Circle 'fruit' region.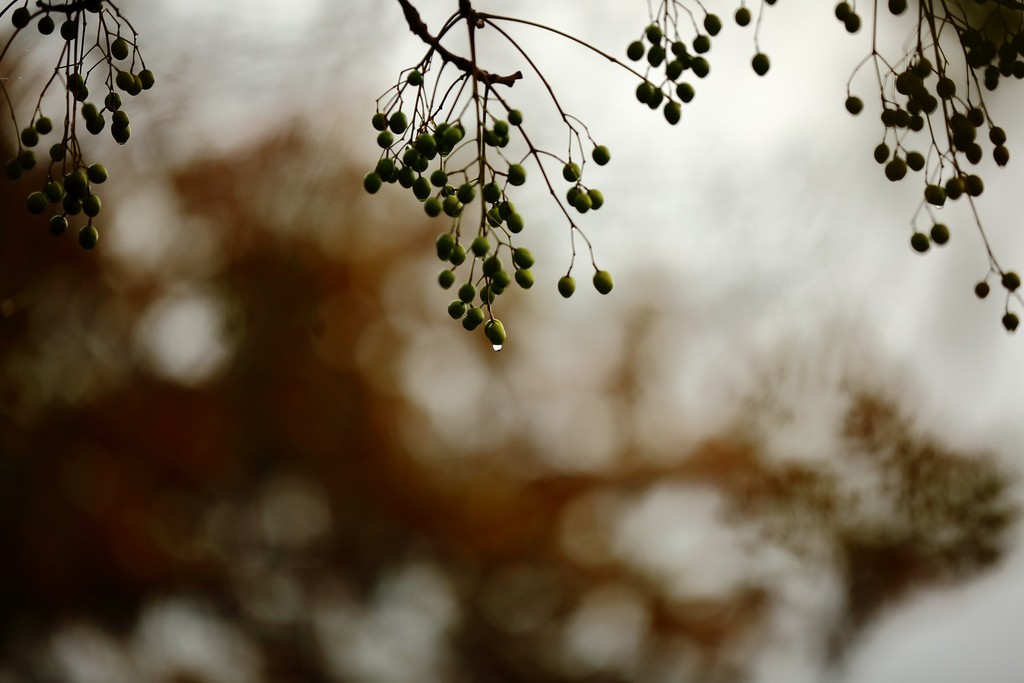
Region: <box>593,143,614,169</box>.
